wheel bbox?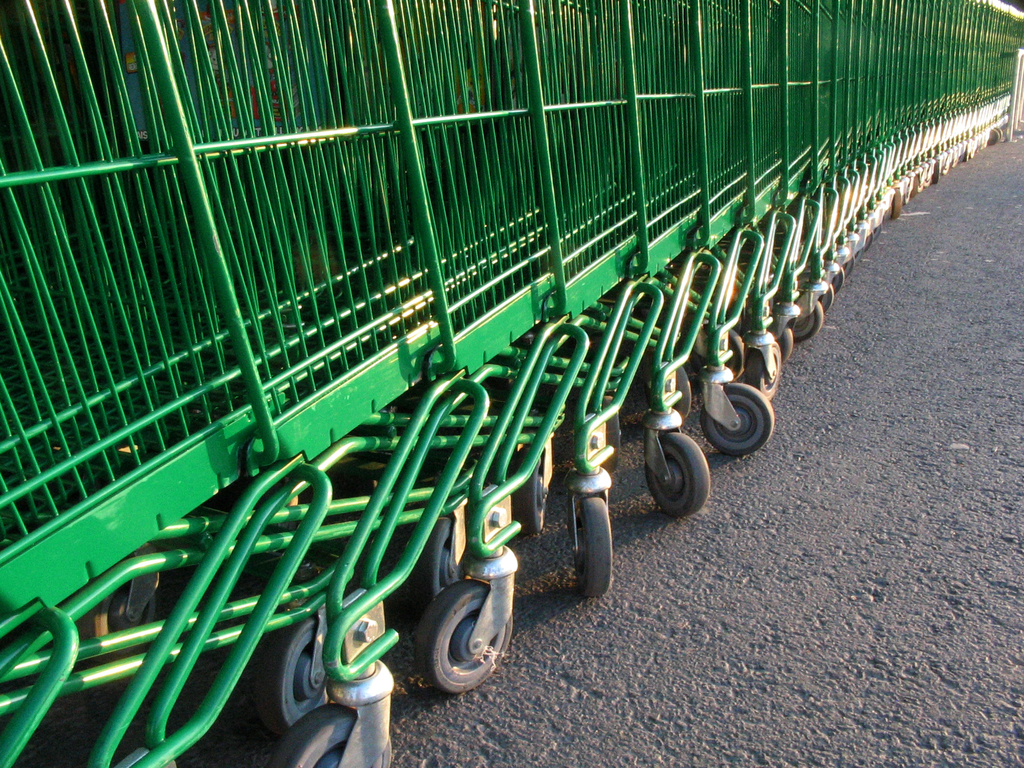
<region>828, 269, 845, 289</region>
